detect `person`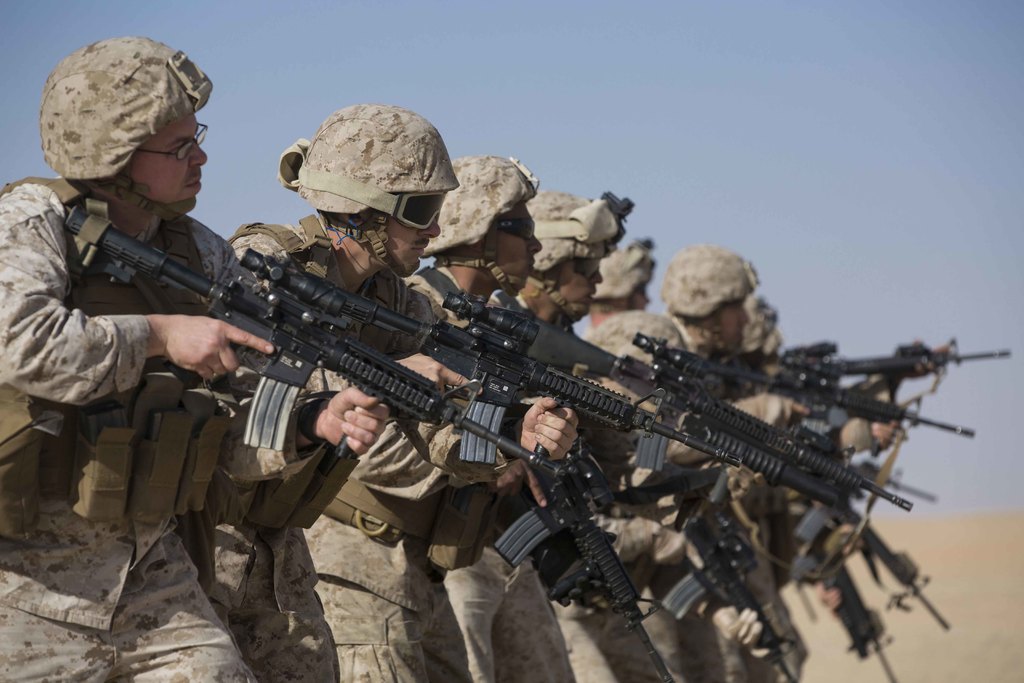
x1=304 y1=155 x2=547 y2=682
